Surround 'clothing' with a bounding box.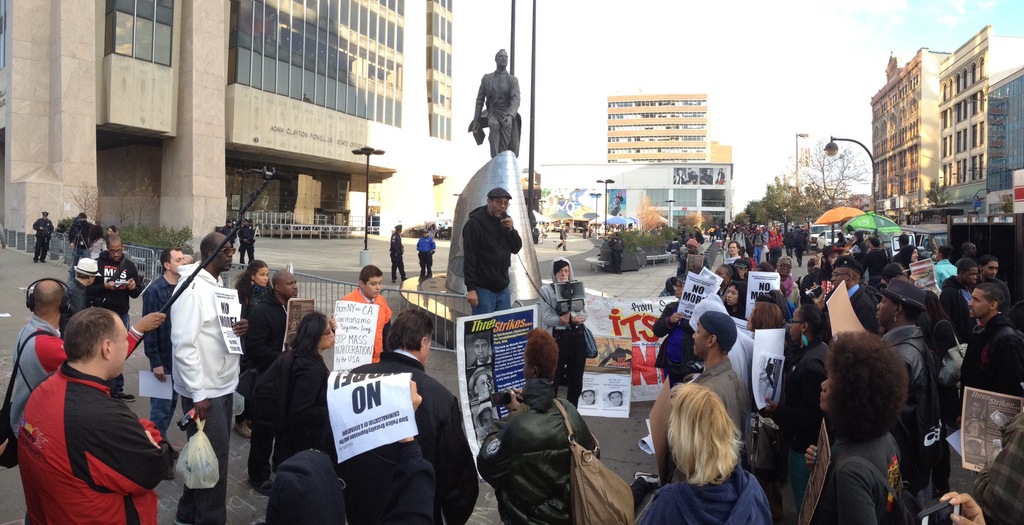
[675, 248, 707, 284].
